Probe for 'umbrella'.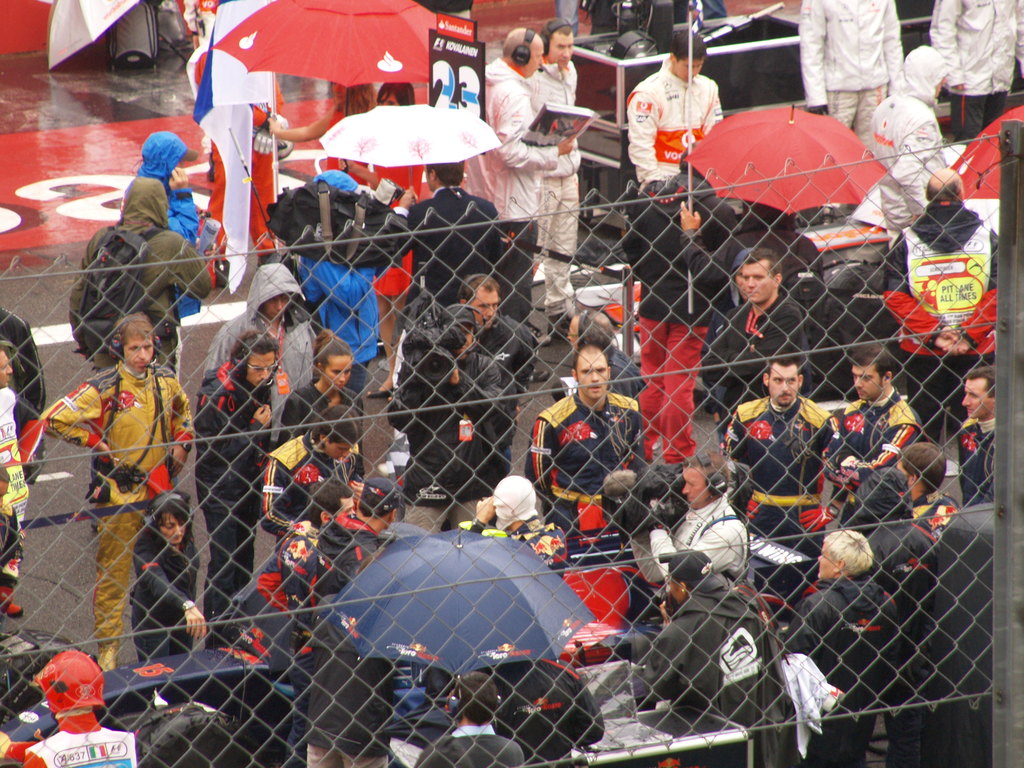
Probe result: 684, 104, 892, 216.
